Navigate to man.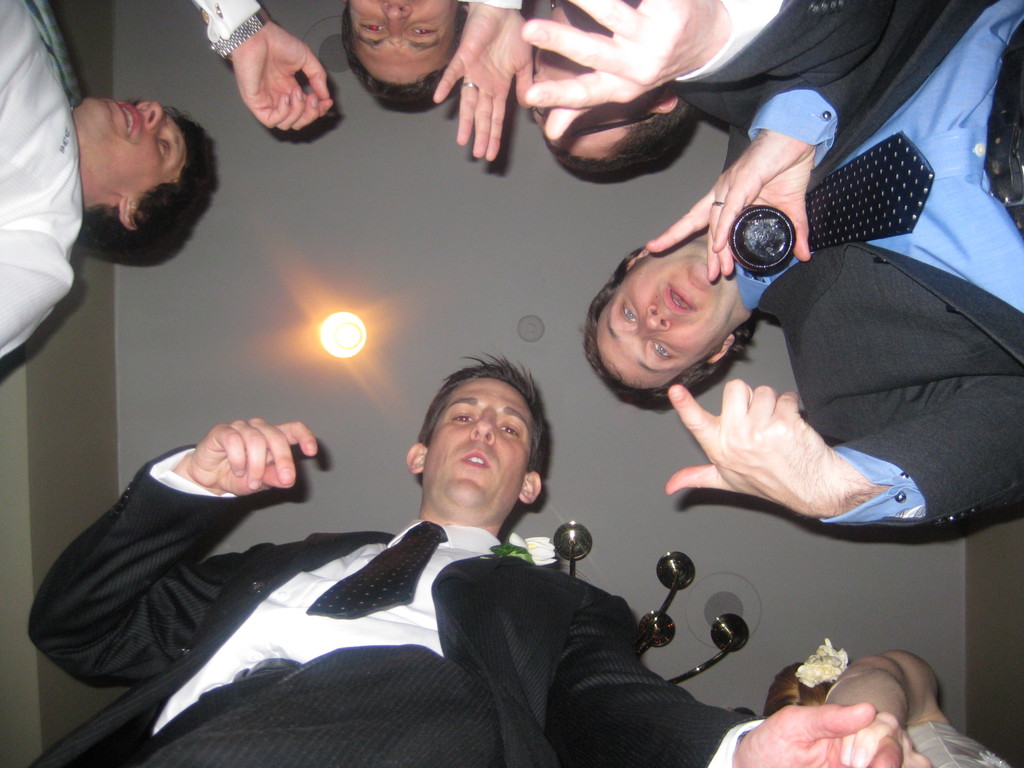
Navigation target: {"x1": 28, "y1": 349, "x2": 897, "y2": 767}.
